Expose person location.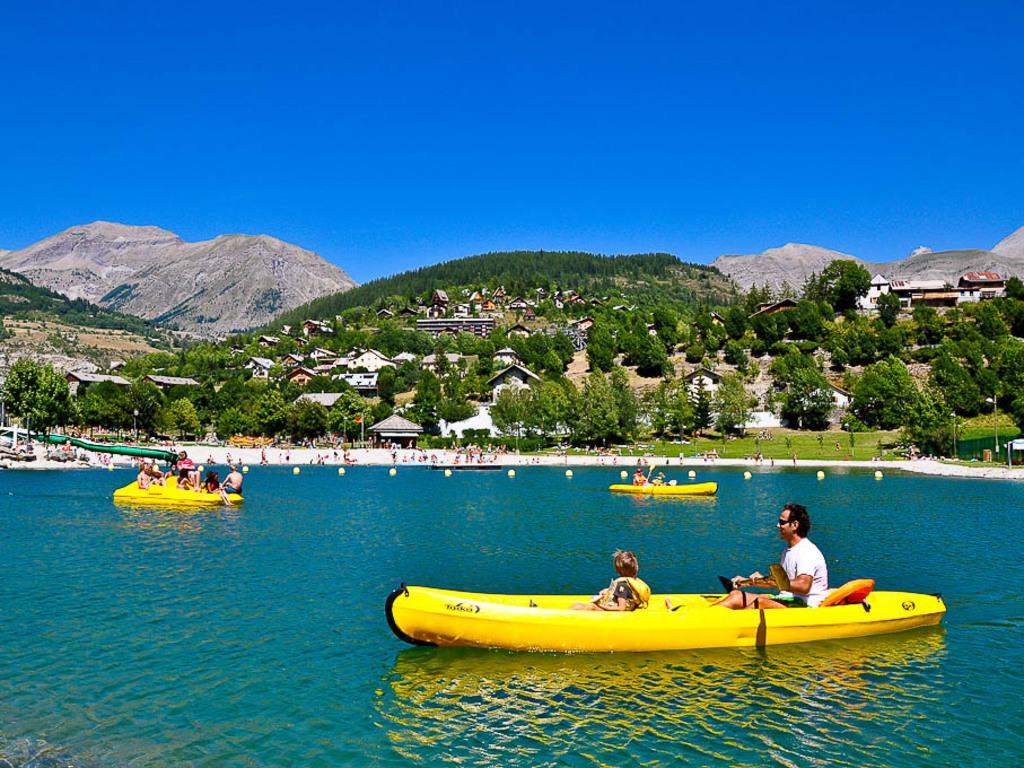
Exposed at region(142, 460, 161, 489).
